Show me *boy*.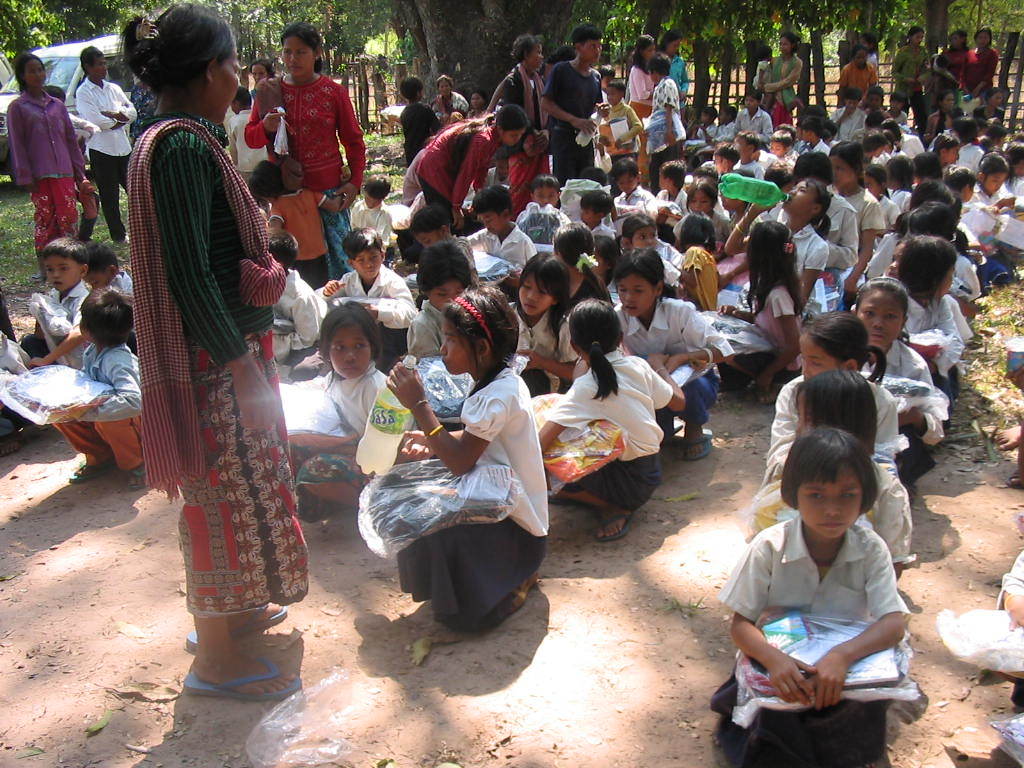
*boy* is here: {"left": 27, "top": 234, "right": 92, "bottom": 368}.
